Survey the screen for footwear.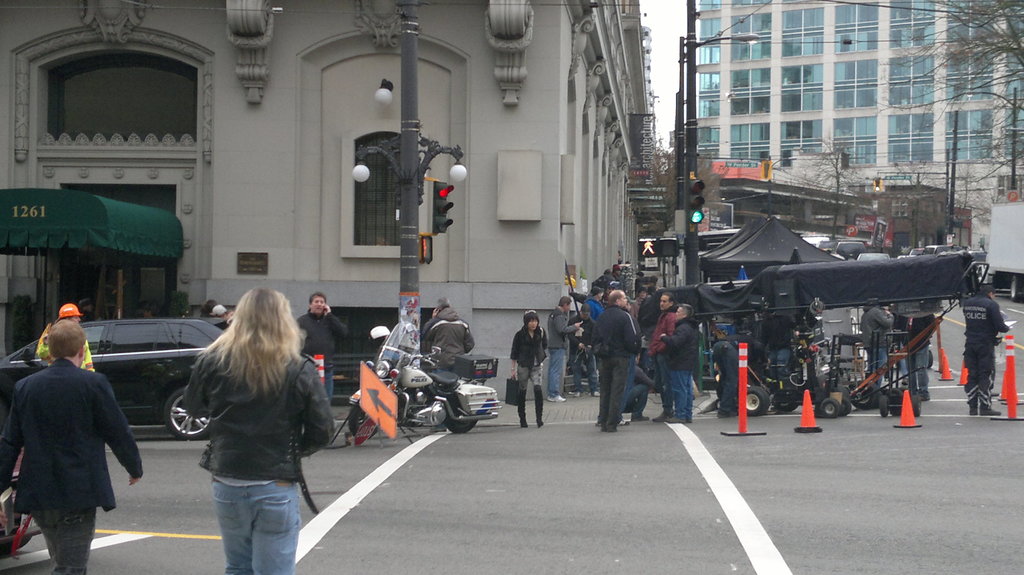
Survey found: (left=575, top=392, right=581, bottom=396).
